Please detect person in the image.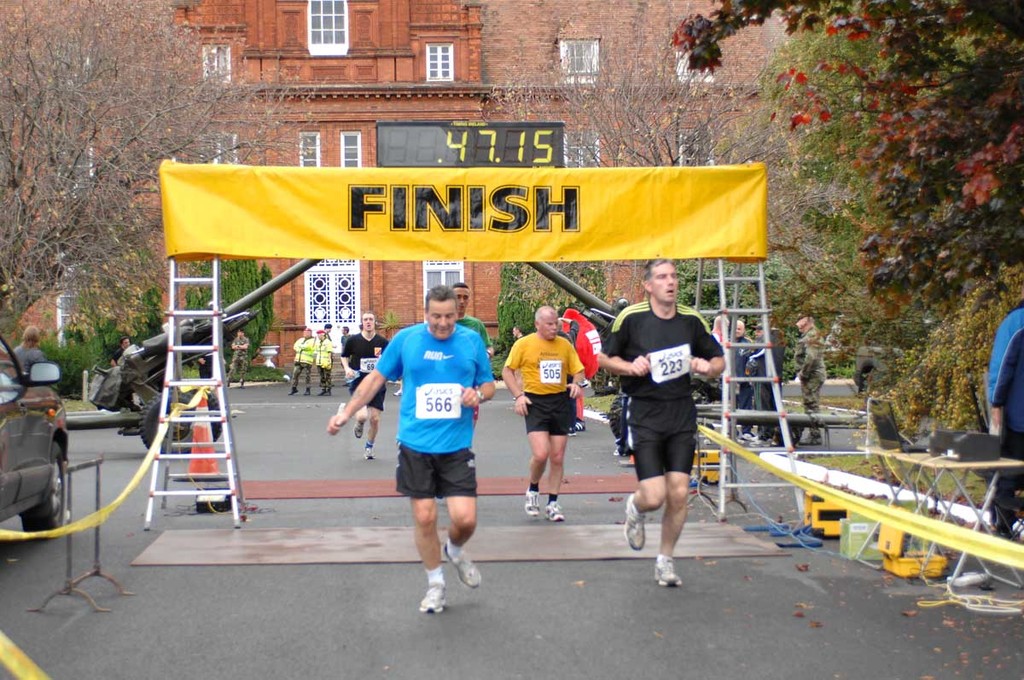
detection(224, 327, 252, 394).
